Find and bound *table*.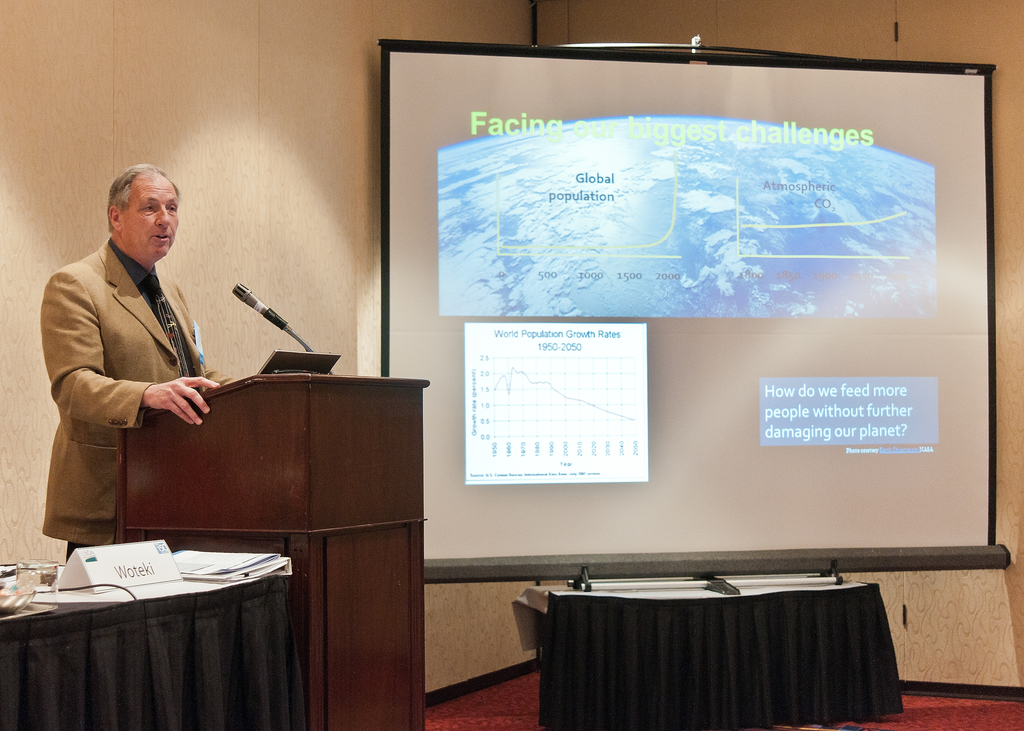
Bound: Rect(545, 575, 917, 727).
